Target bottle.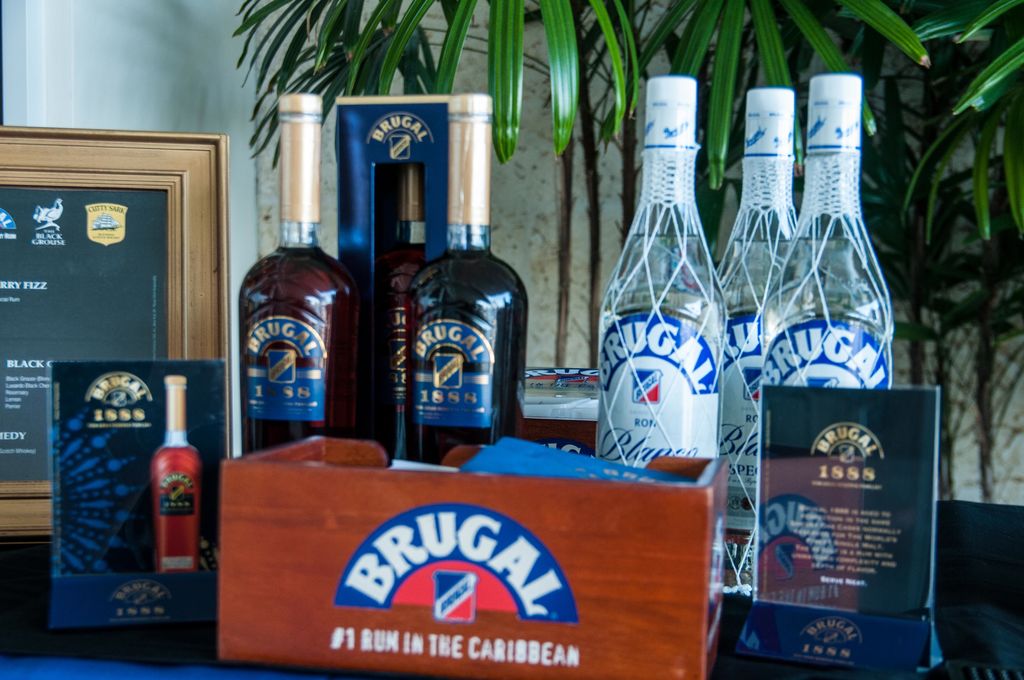
Target region: 151, 375, 206, 575.
